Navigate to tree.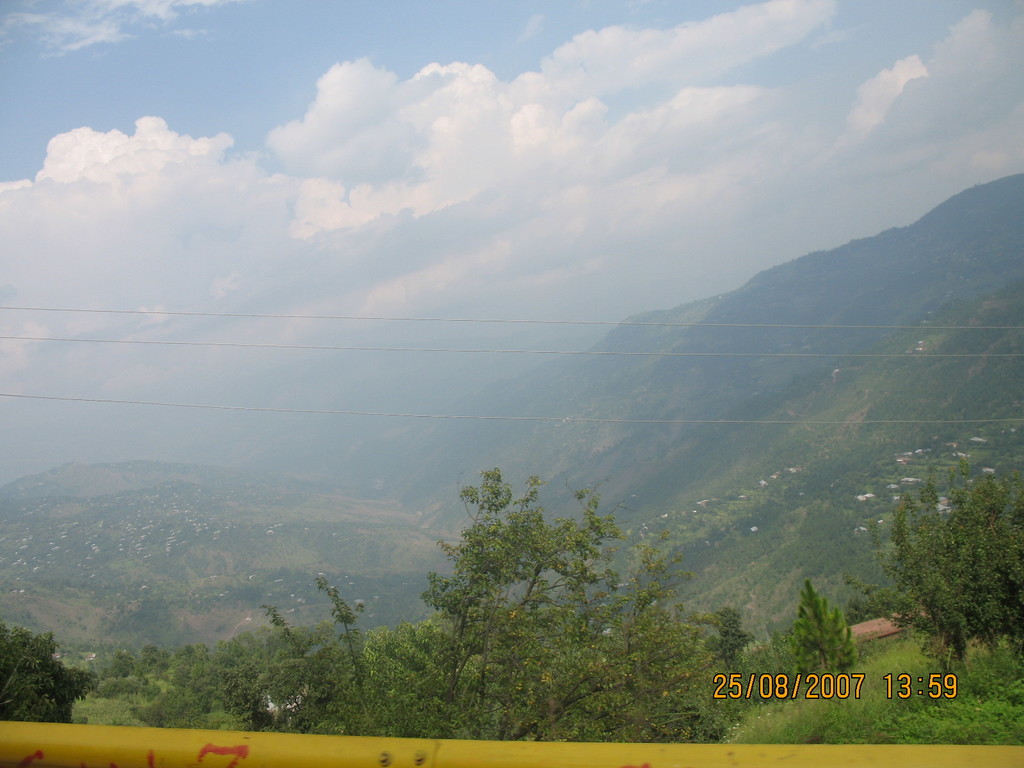
Navigation target: 784:572:856:678.
